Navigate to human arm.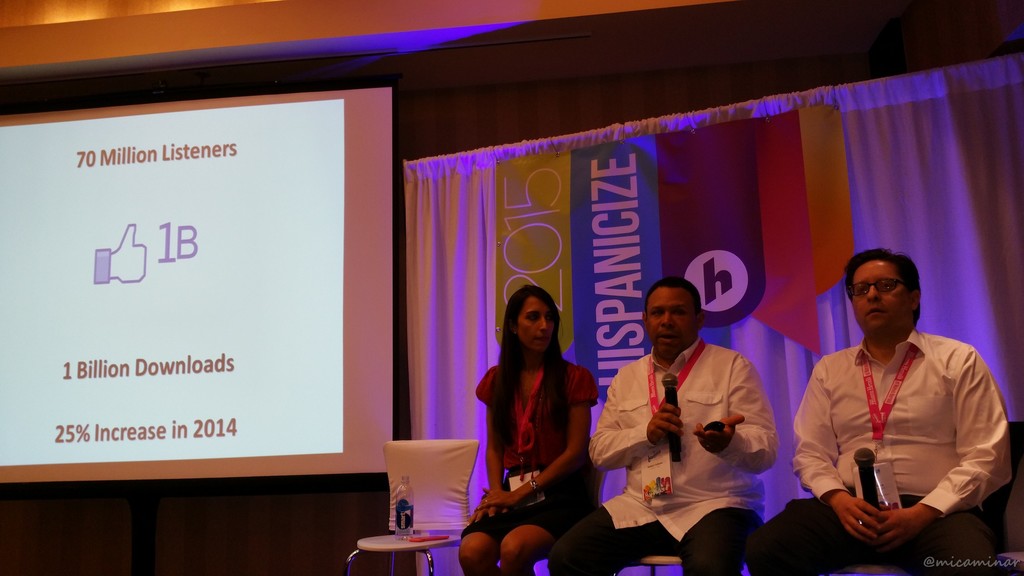
Navigation target: 791/360/841/554.
